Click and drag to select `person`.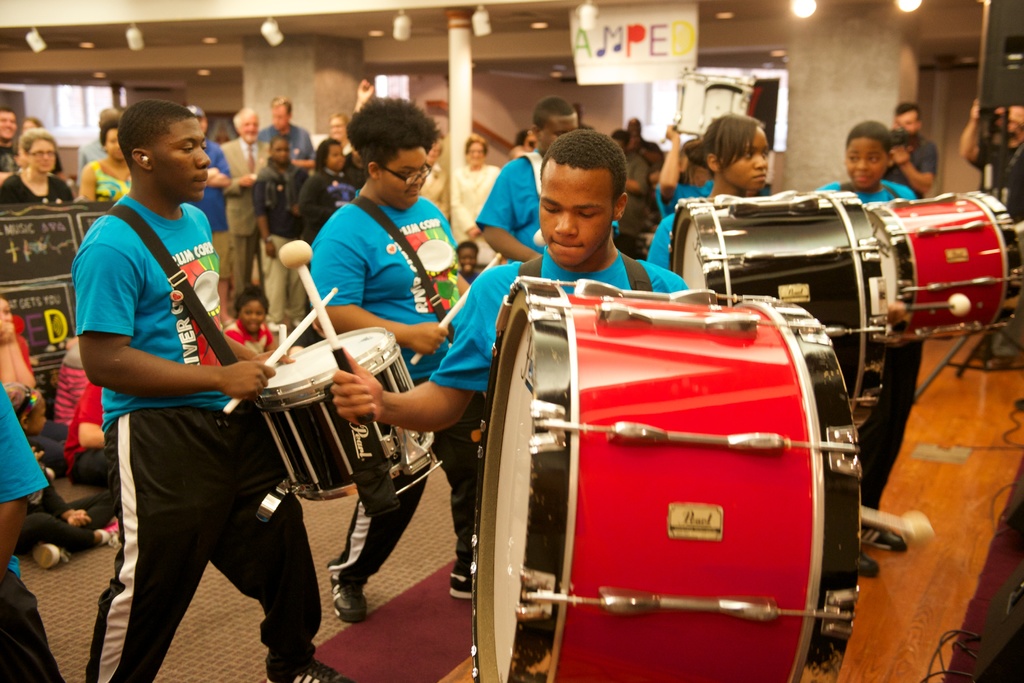
Selection: <bbox>0, 120, 78, 209</bbox>.
